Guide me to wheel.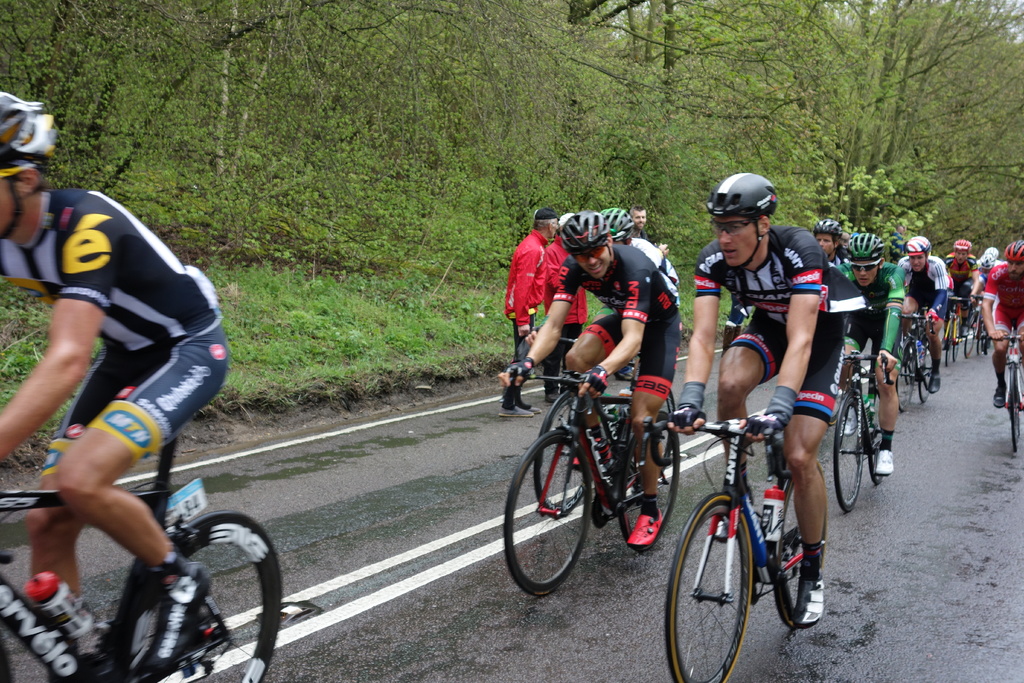
Guidance: select_region(916, 352, 930, 402).
